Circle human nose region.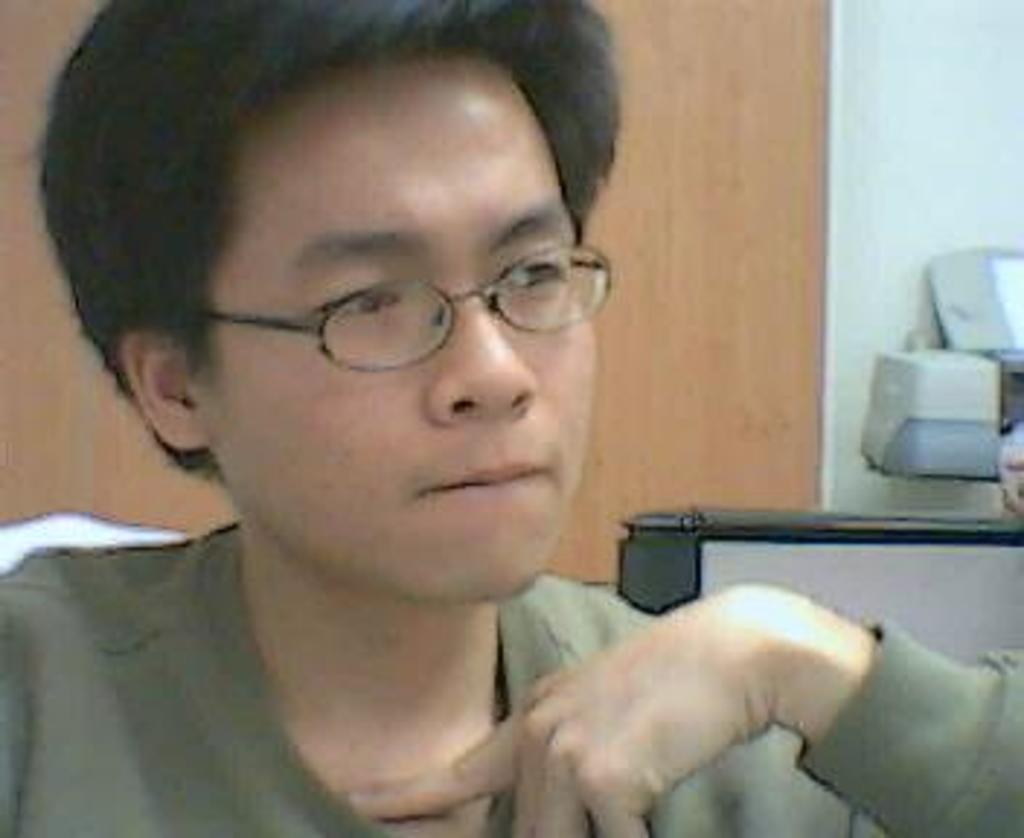
Region: box=[428, 279, 538, 419].
